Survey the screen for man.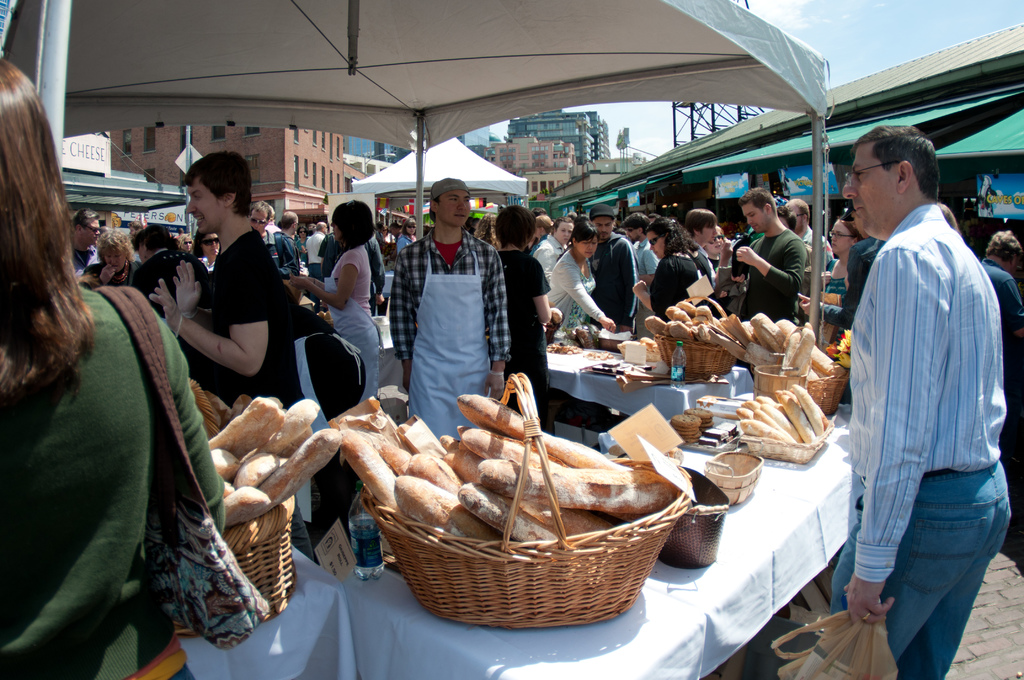
Survey found: detection(730, 186, 804, 324).
